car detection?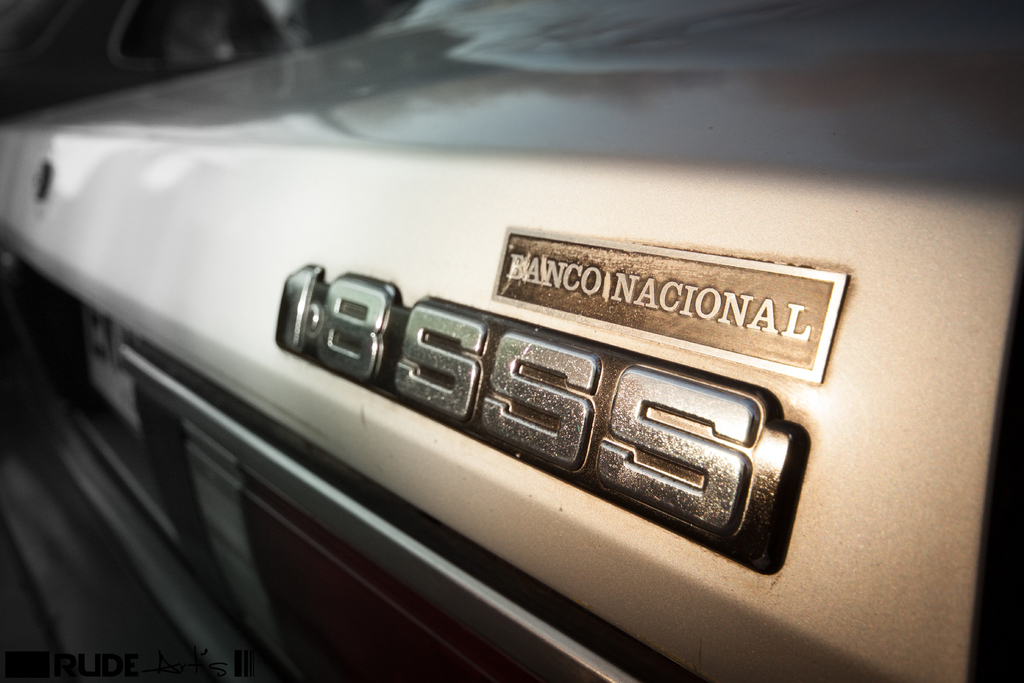
(0, 0, 1023, 682)
